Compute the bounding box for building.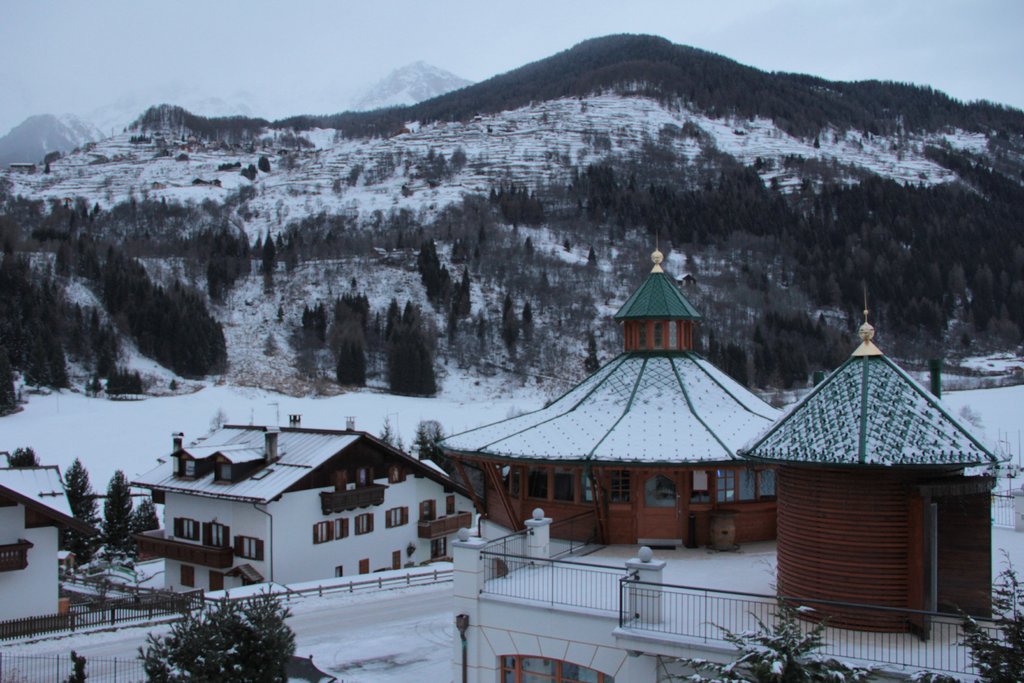
rect(133, 397, 483, 589).
